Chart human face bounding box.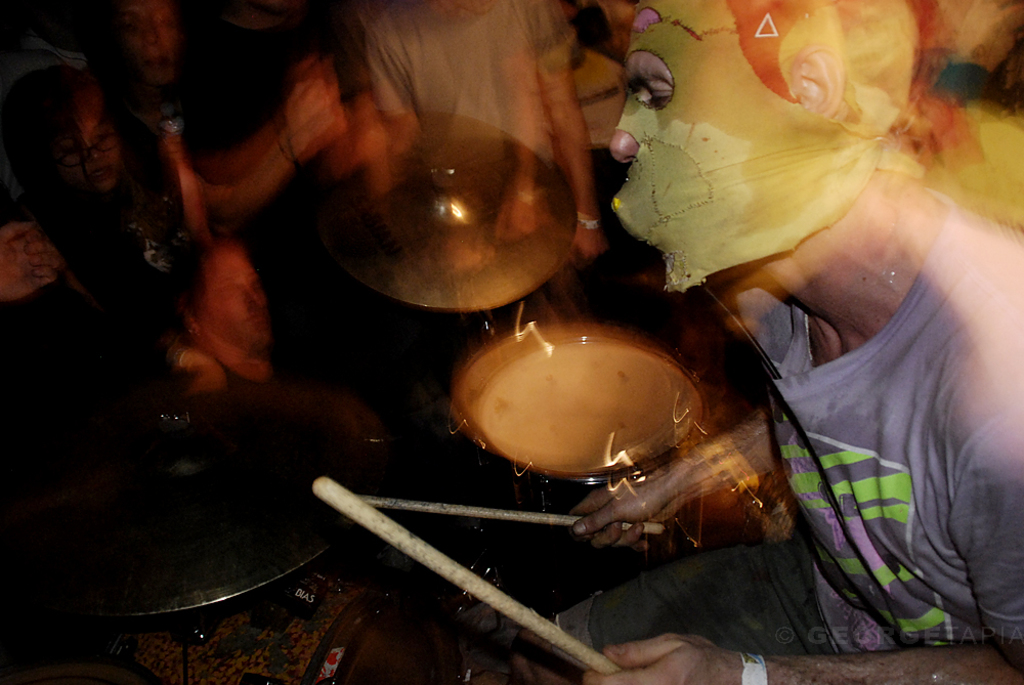
Charted: bbox(194, 243, 266, 349).
